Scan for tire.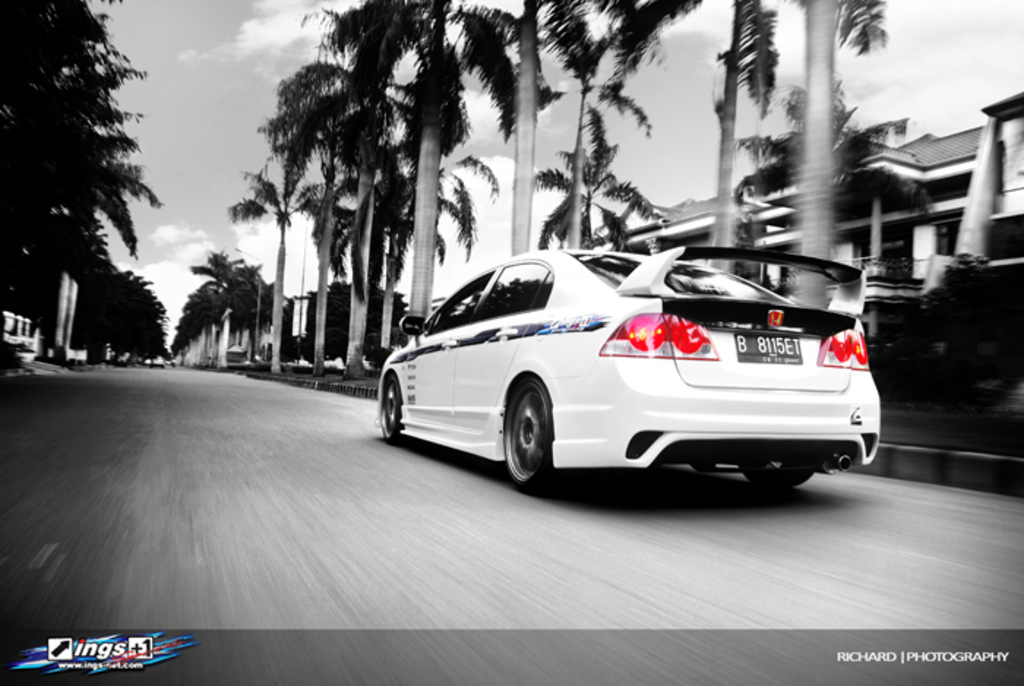
Scan result: (x1=376, y1=374, x2=408, y2=448).
